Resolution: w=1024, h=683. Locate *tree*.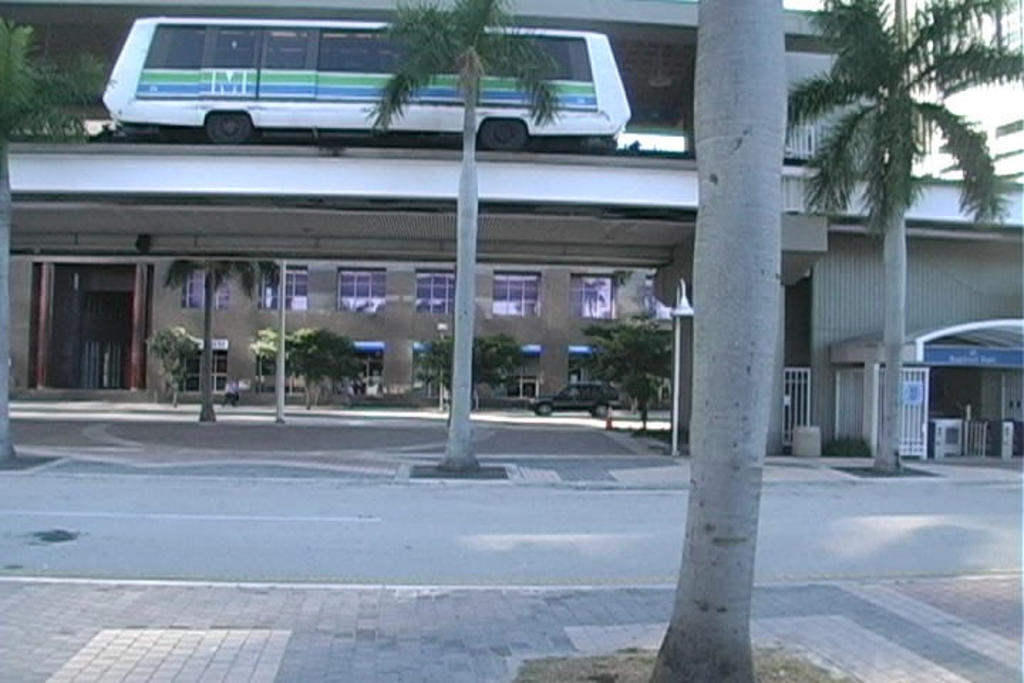
<region>639, 0, 784, 682</region>.
